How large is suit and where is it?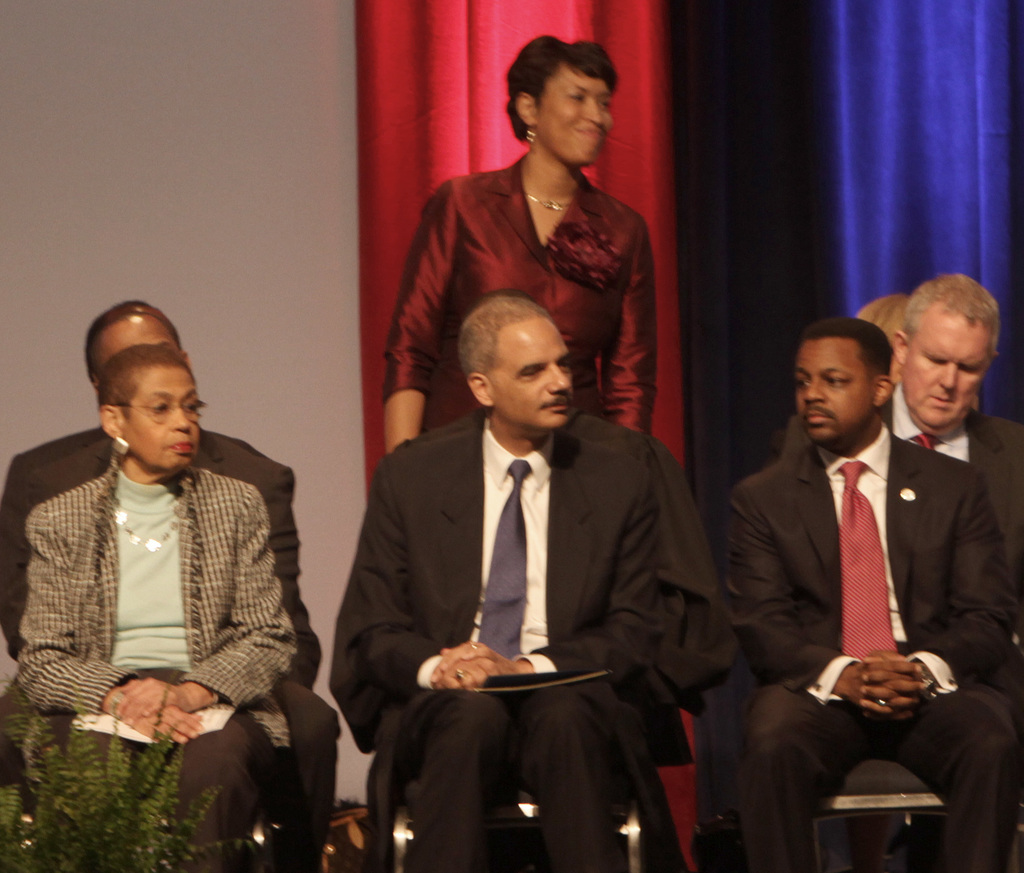
Bounding box: [712,418,1022,872].
